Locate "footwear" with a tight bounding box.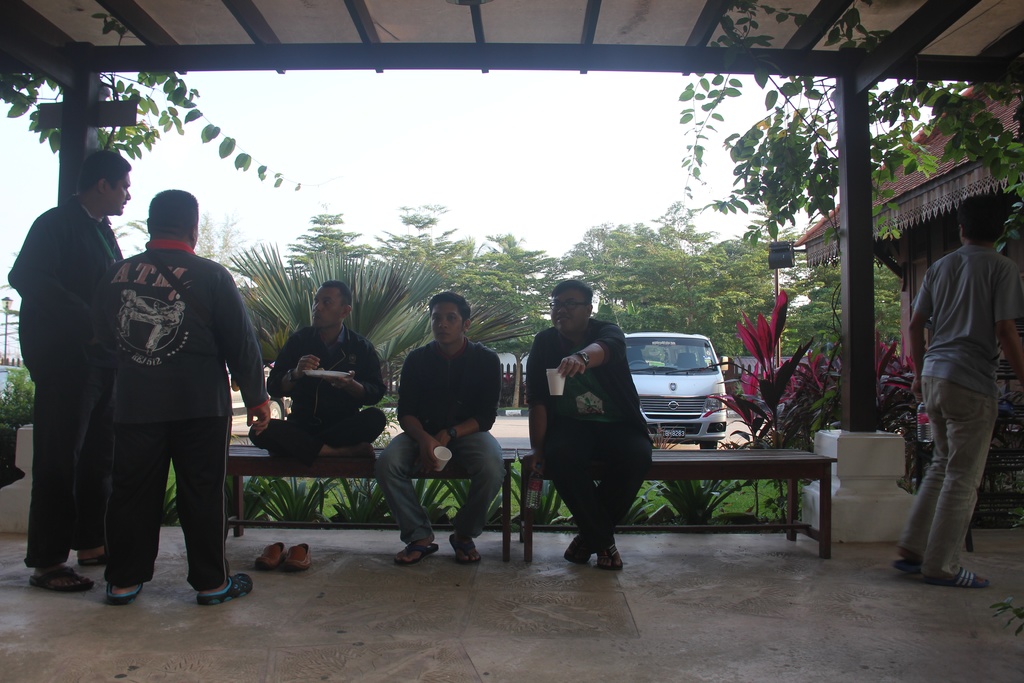
locate(281, 541, 312, 573).
